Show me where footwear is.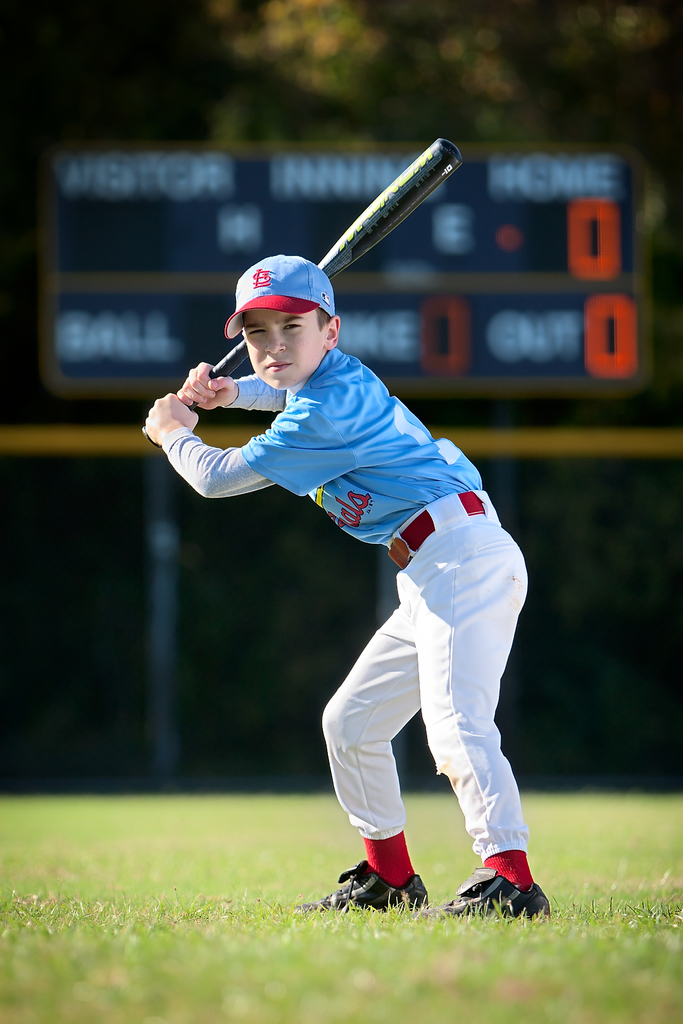
footwear is at x1=429 y1=863 x2=549 y2=931.
